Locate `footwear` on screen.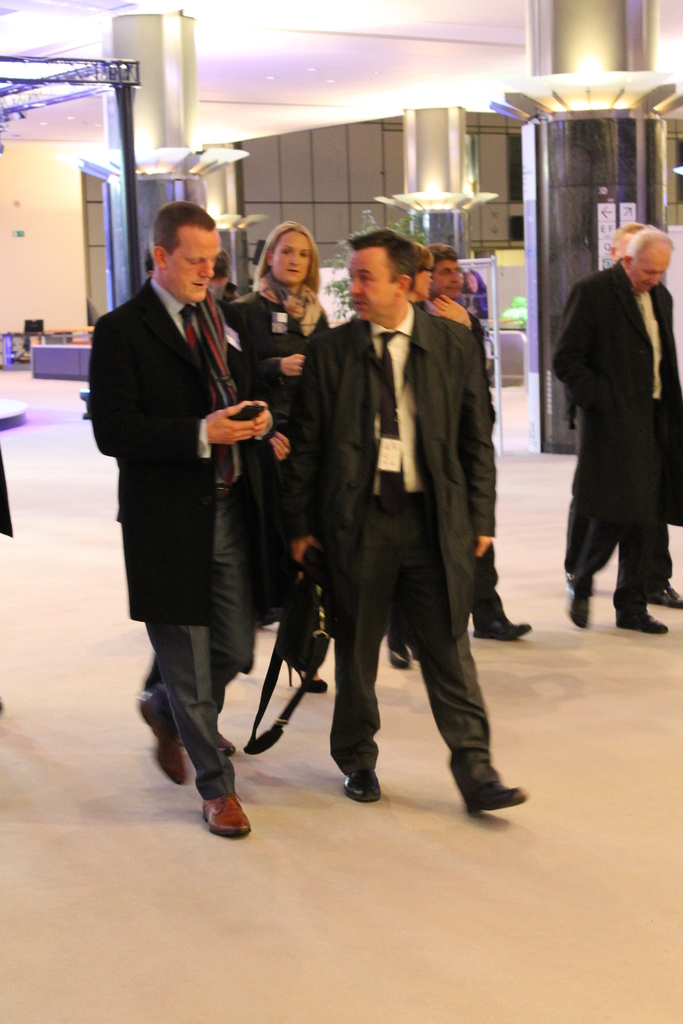
On screen at rect(131, 685, 191, 783).
